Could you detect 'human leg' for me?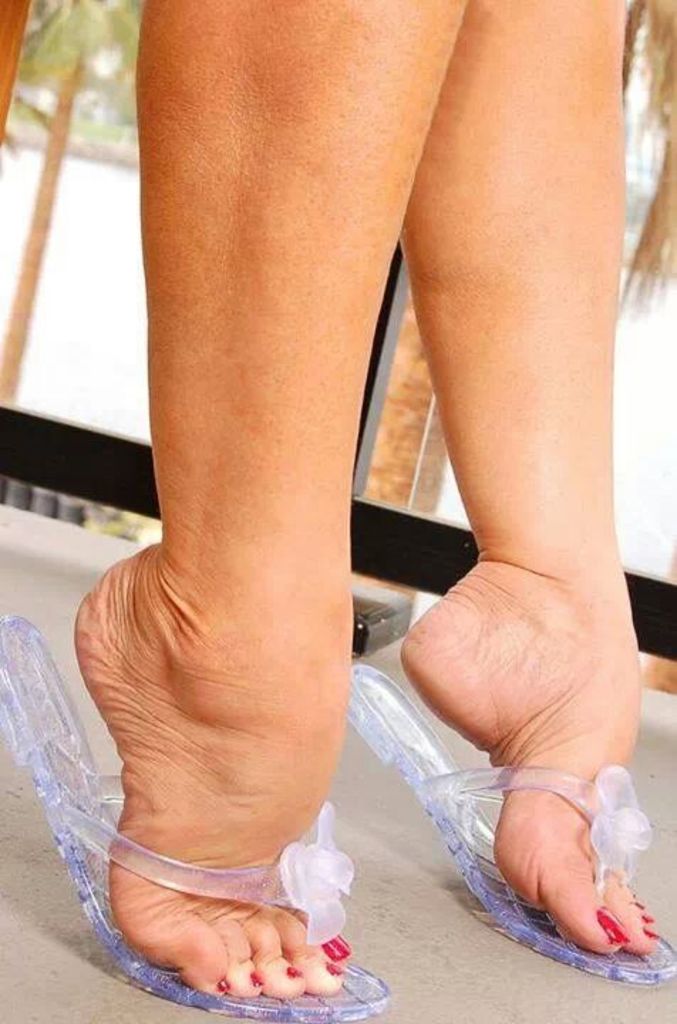
Detection result: crop(73, 0, 471, 994).
